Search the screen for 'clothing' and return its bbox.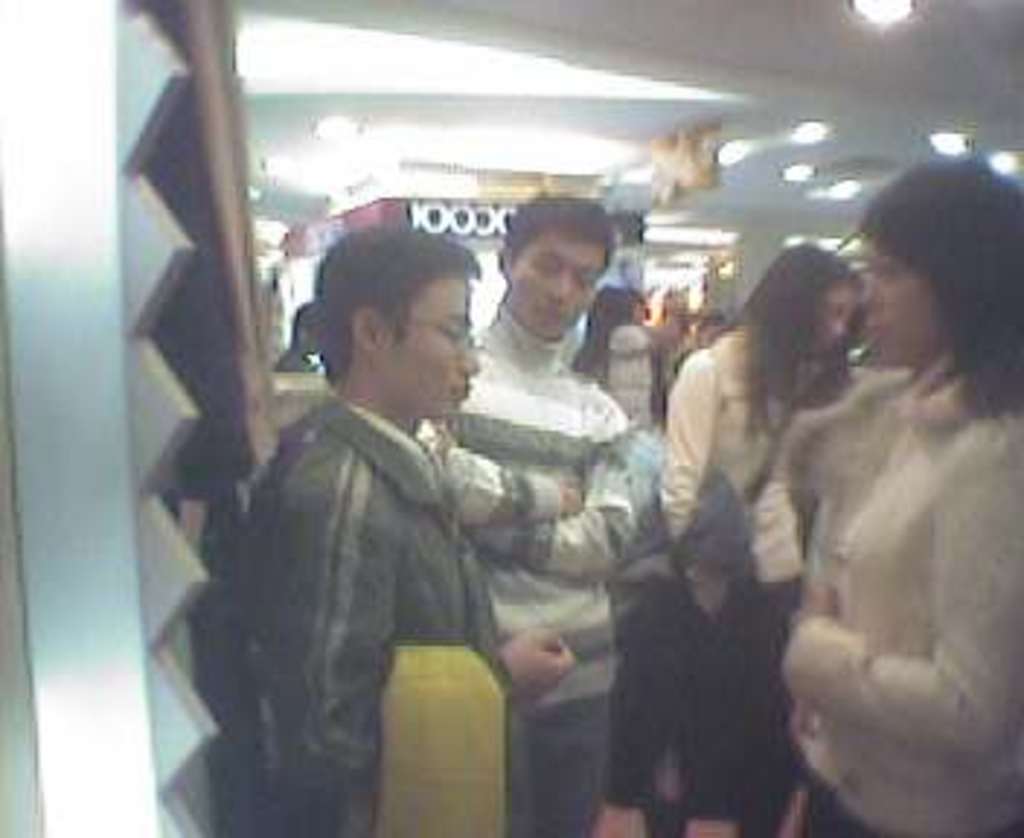
Found: <region>756, 265, 1012, 818</region>.
